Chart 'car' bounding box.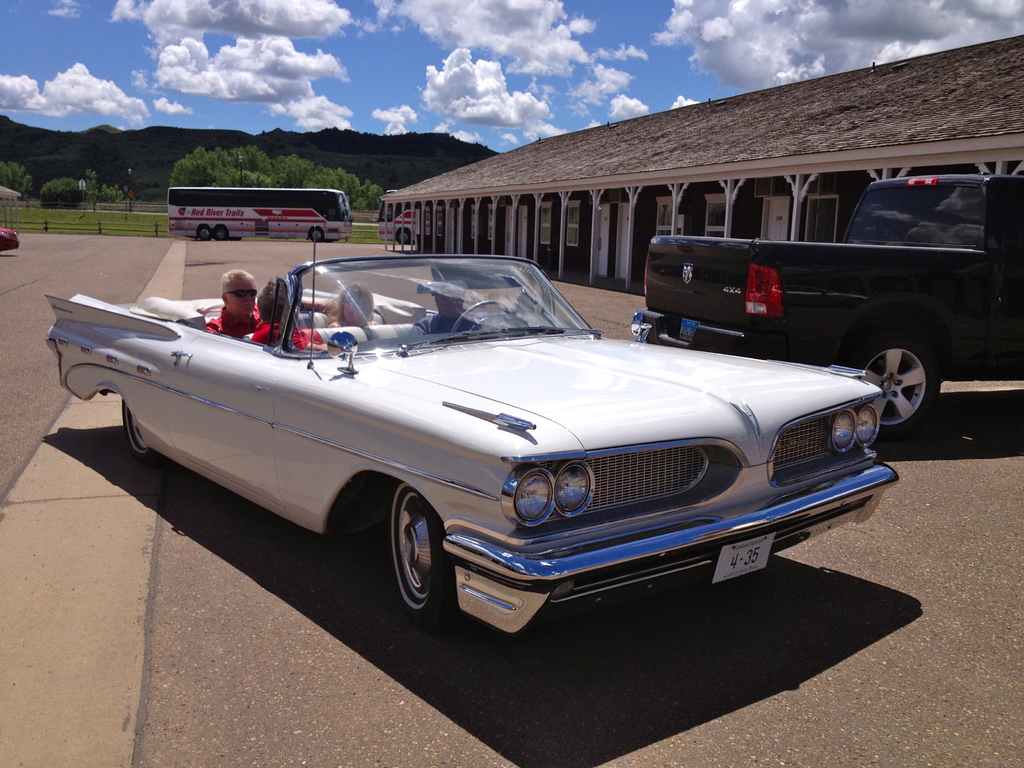
Charted: [left=29, top=257, right=904, bottom=636].
